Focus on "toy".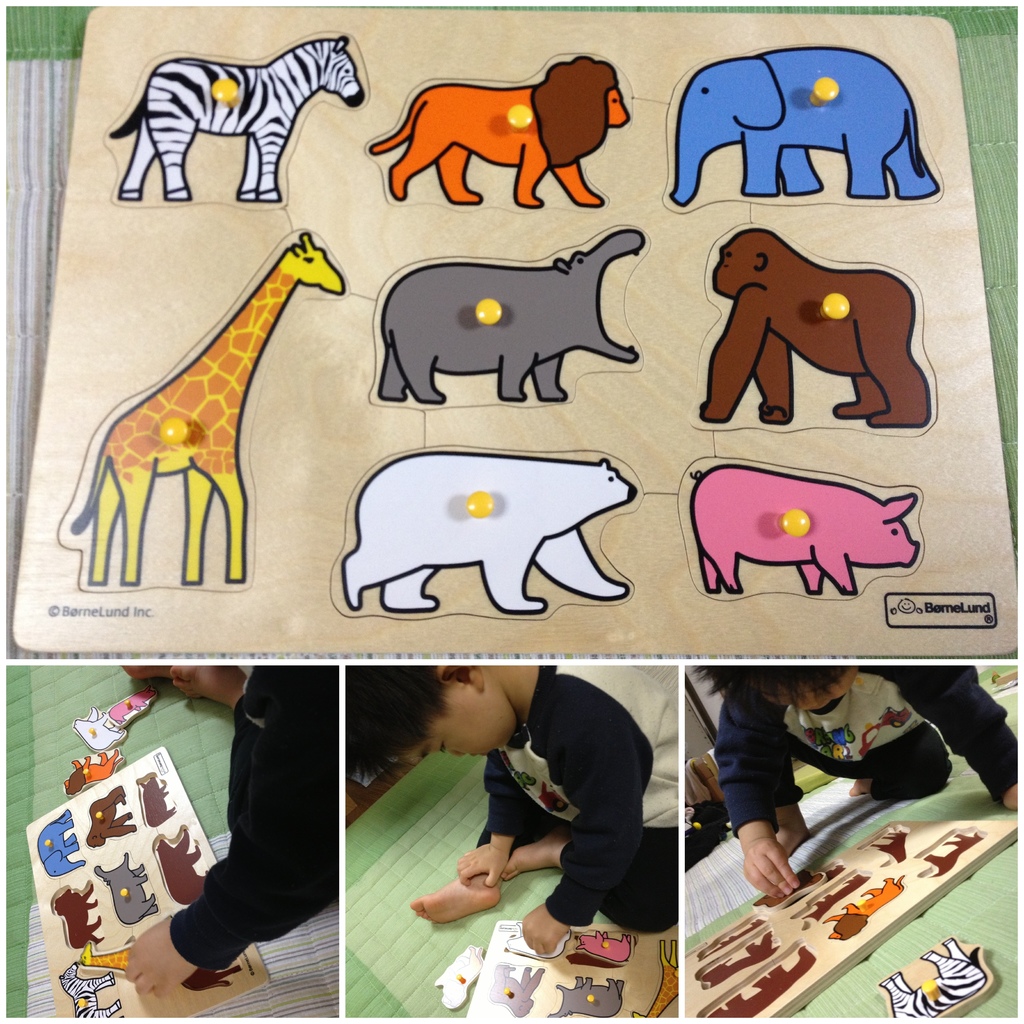
Focused at (left=553, top=979, right=625, bottom=1019).
